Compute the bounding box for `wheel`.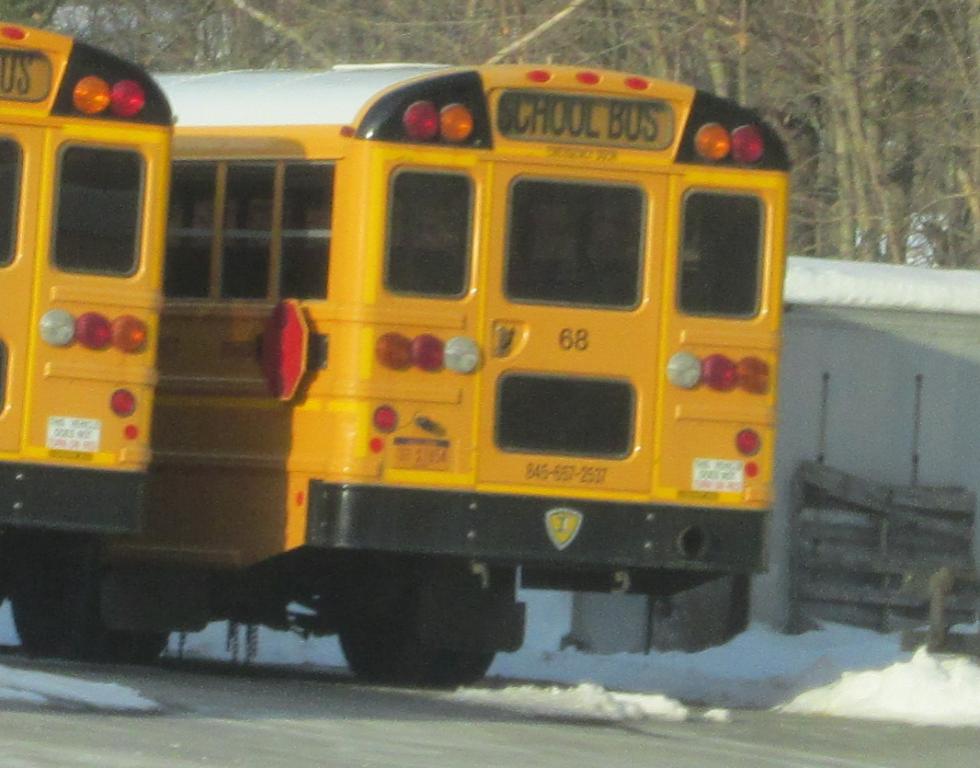
crop(16, 547, 120, 660).
